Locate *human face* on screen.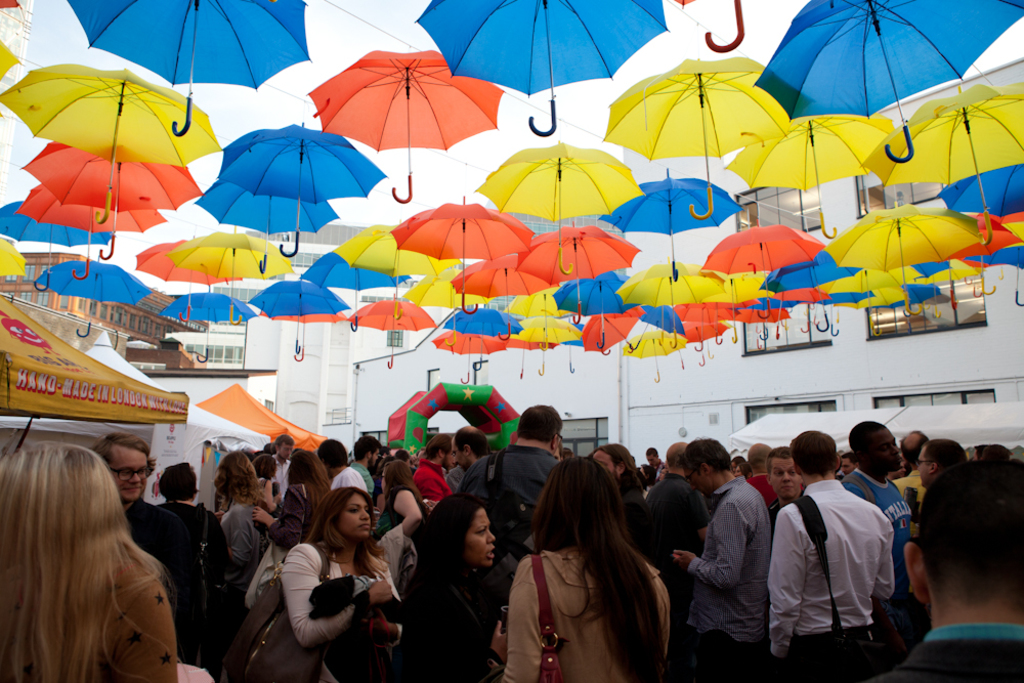
On screen at 465 505 497 567.
